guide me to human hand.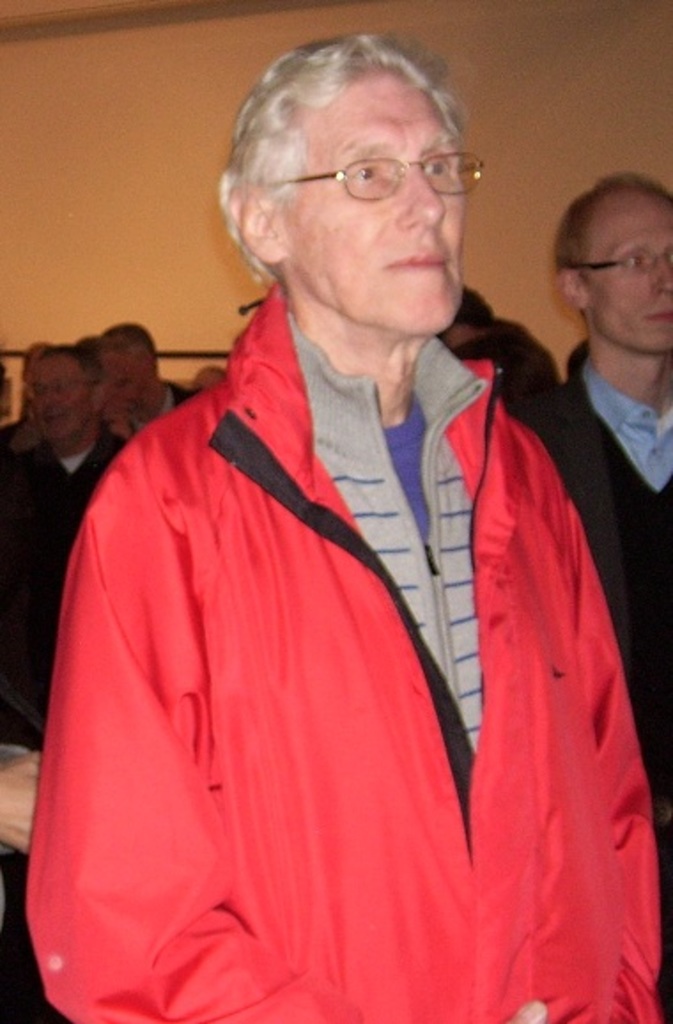
Guidance: detection(0, 749, 48, 863).
